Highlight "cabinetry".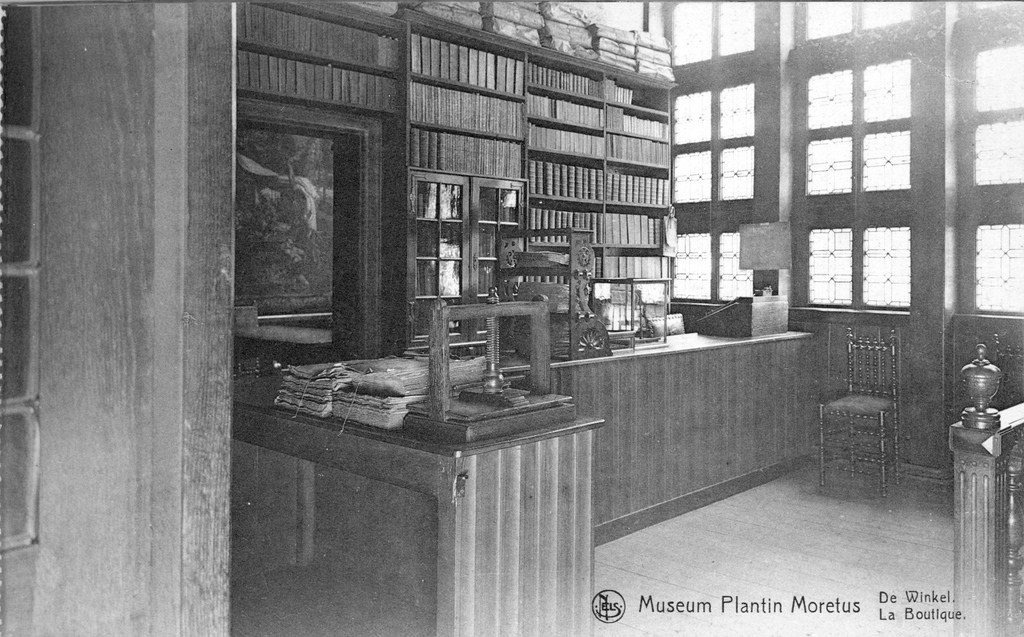
Highlighted region: {"x1": 231, "y1": 6, "x2": 1023, "y2": 636}.
